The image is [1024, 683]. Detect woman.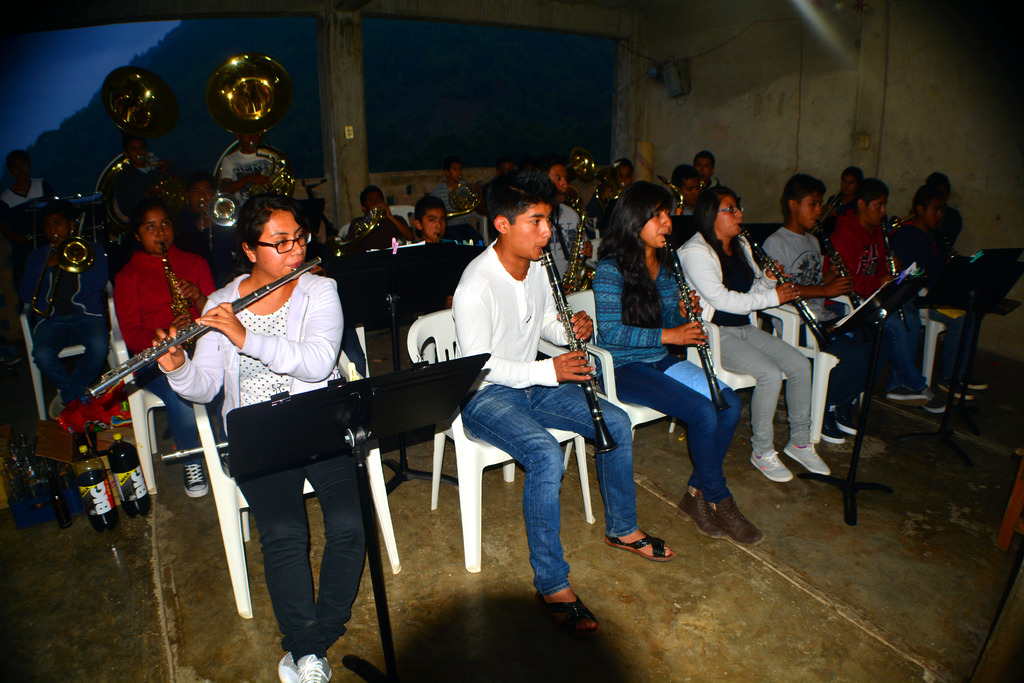
Detection: (14, 199, 107, 407).
